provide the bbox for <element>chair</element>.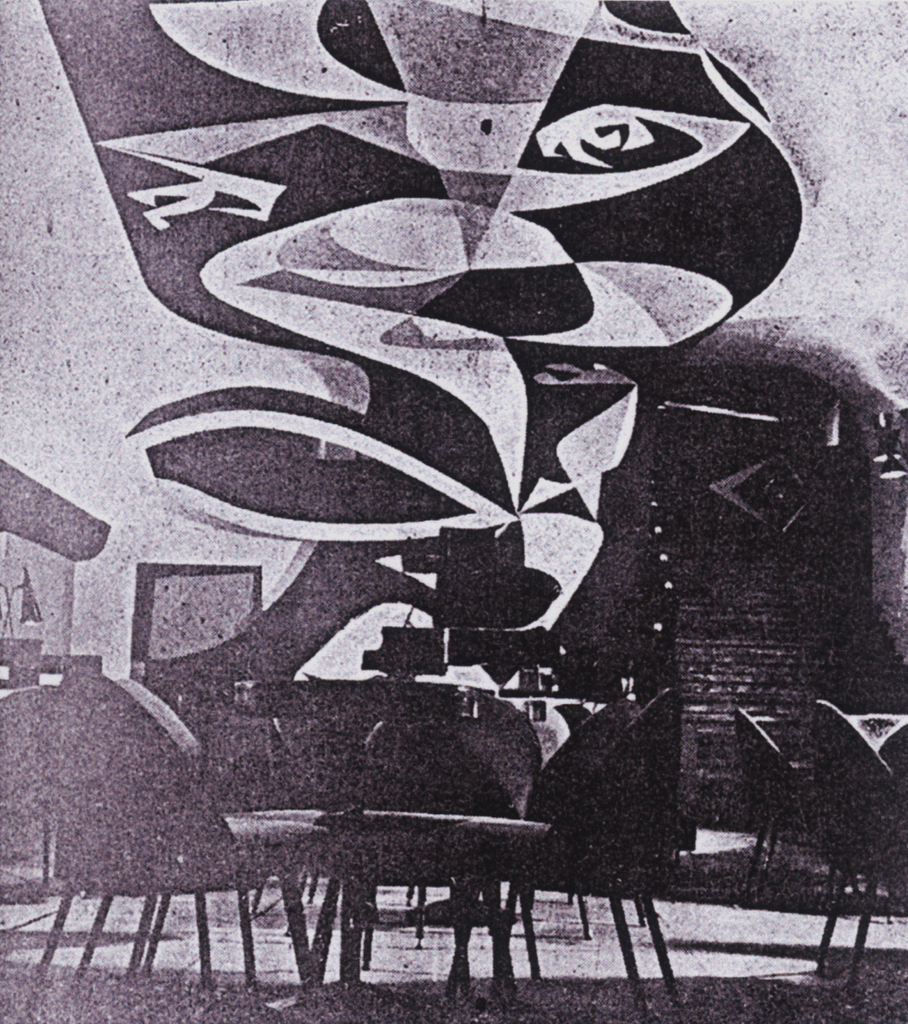
(x1=0, y1=675, x2=70, y2=900).
